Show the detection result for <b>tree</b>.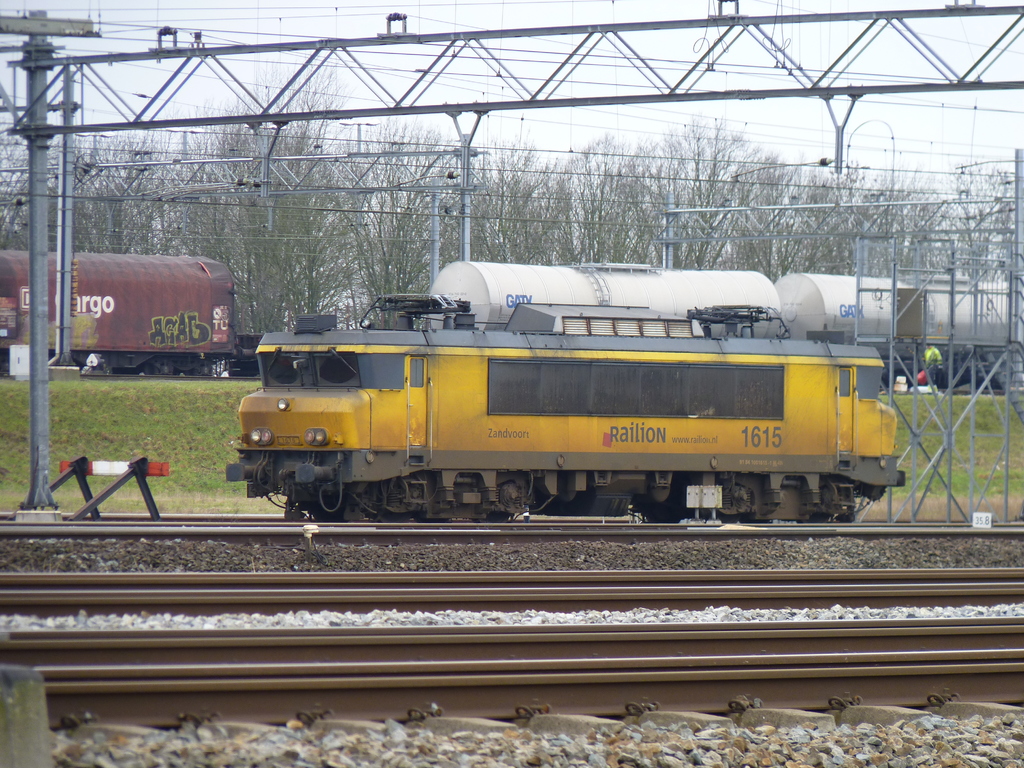
<bbox>556, 129, 608, 263</bbox>.
